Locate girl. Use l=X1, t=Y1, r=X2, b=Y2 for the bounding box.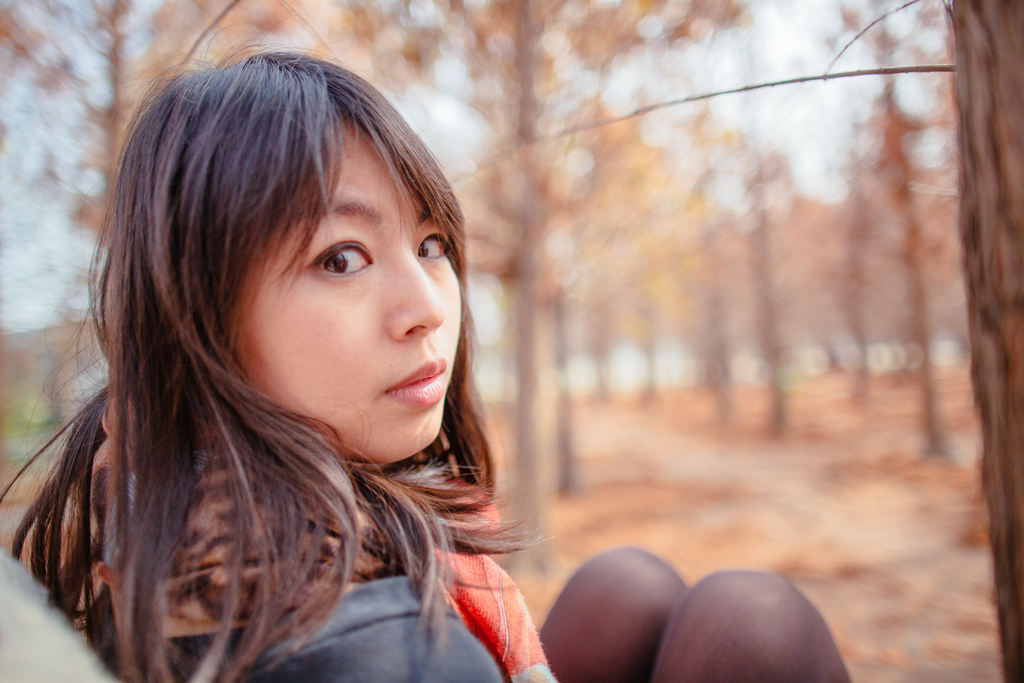
l=0, t=24, r=854, b=682.
